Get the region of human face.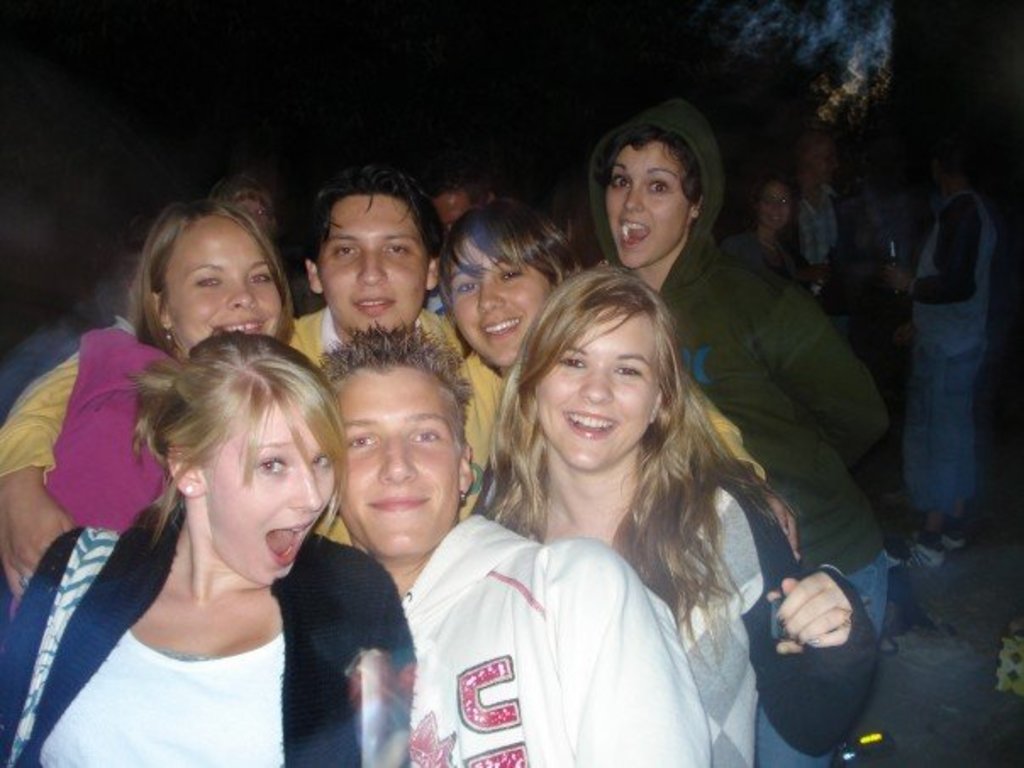
bbox=(758, 183, 793, 227).
